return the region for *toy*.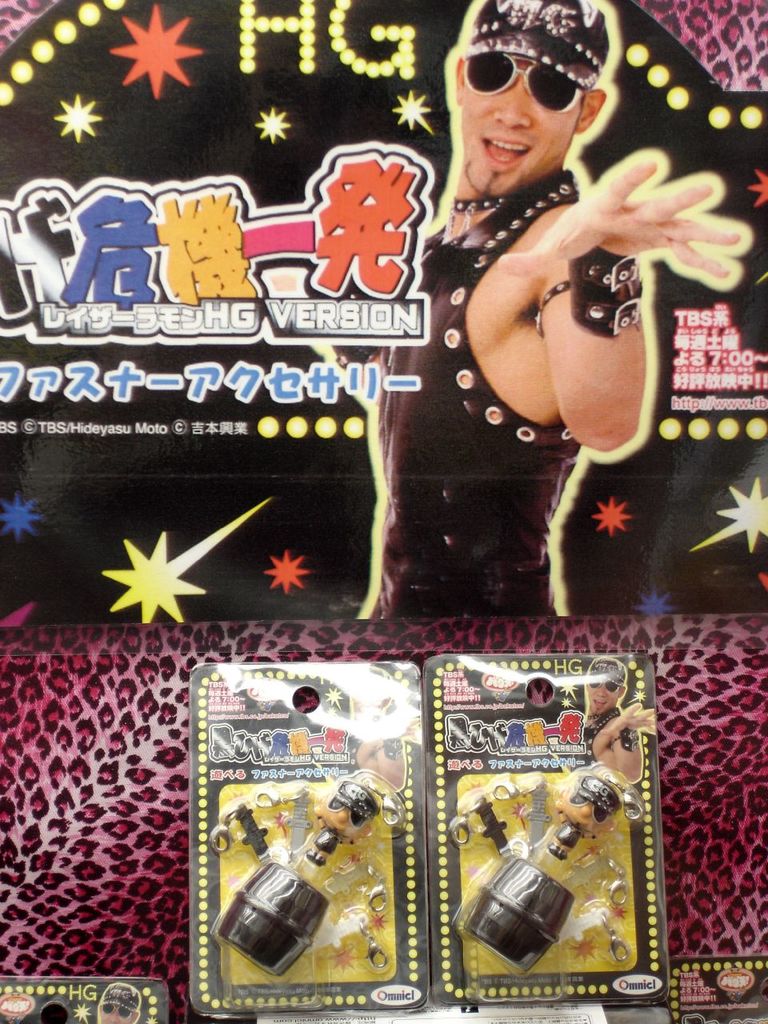
(left=307, top=778, right=372, bottom=866).
